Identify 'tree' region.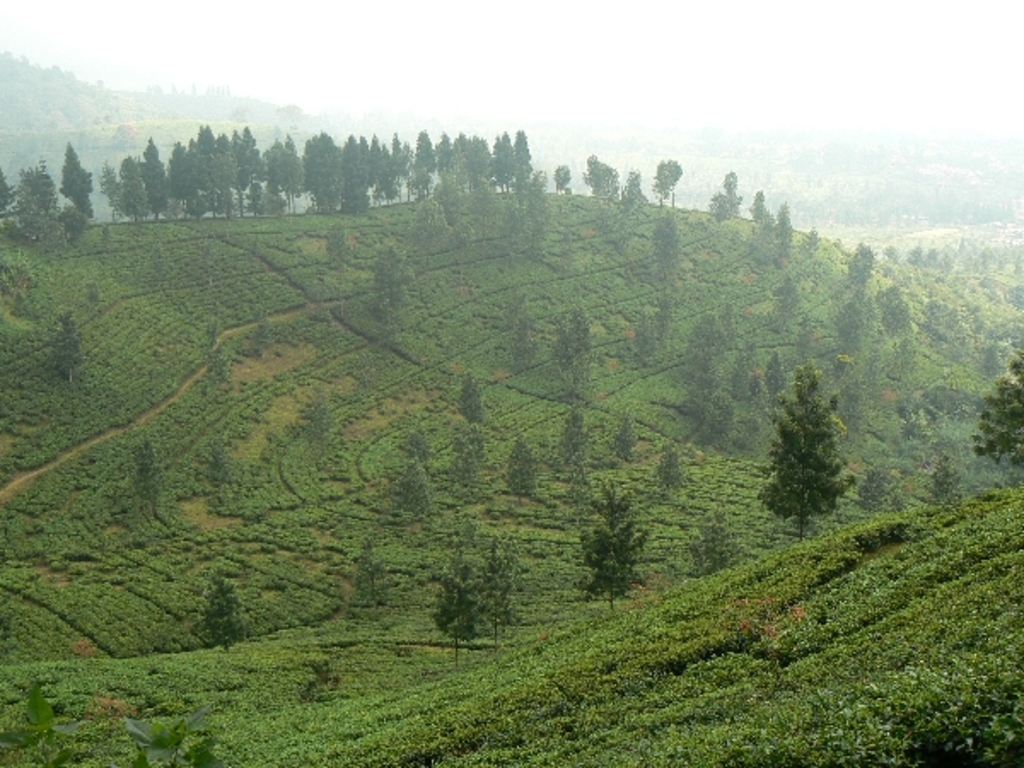
Region: bbox=[0, 166, 29, 266].
